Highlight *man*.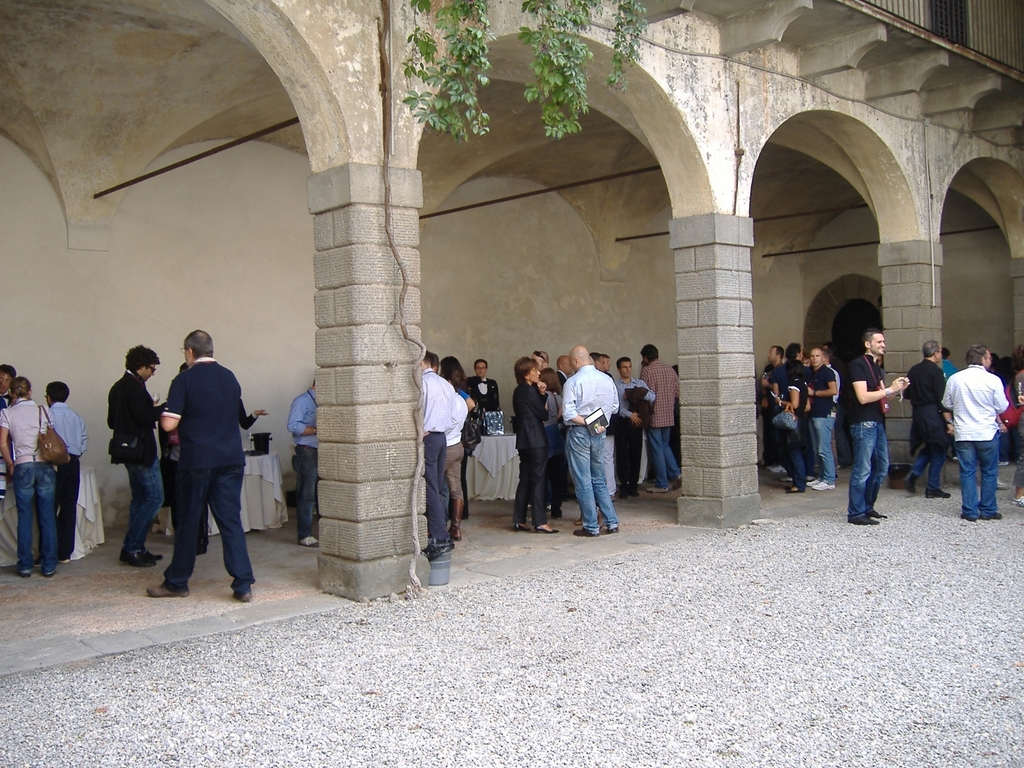
Highlighted region: [left=464, top=358, right=500, bottom=419].
